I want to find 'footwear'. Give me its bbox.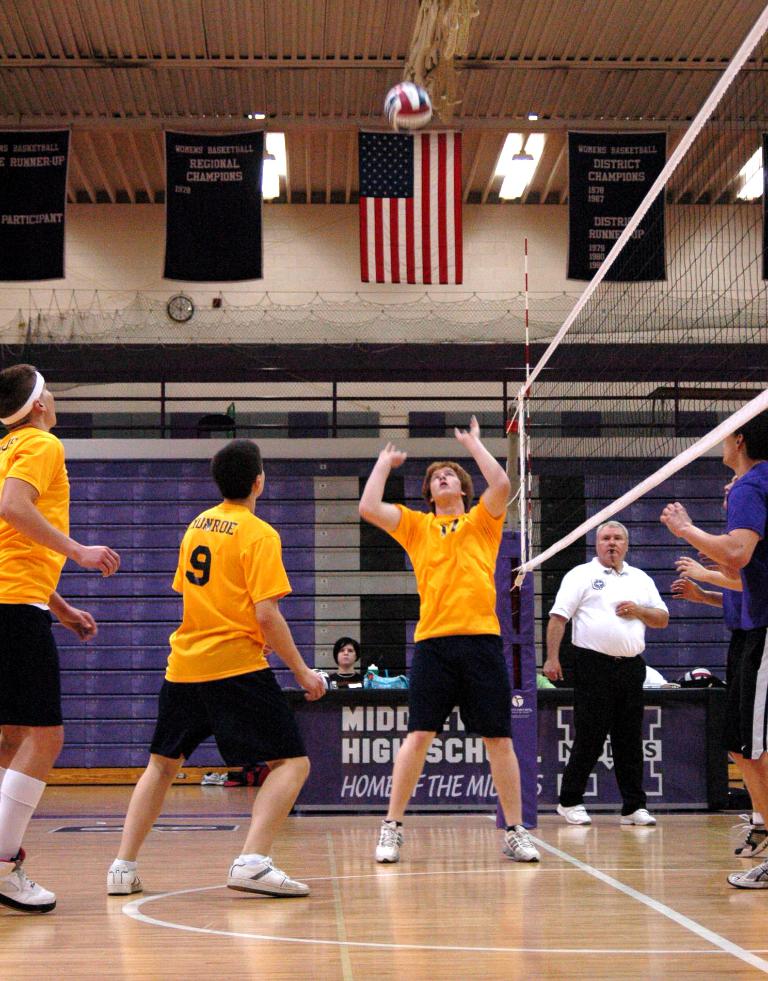
[0, 849, 59, 908].
